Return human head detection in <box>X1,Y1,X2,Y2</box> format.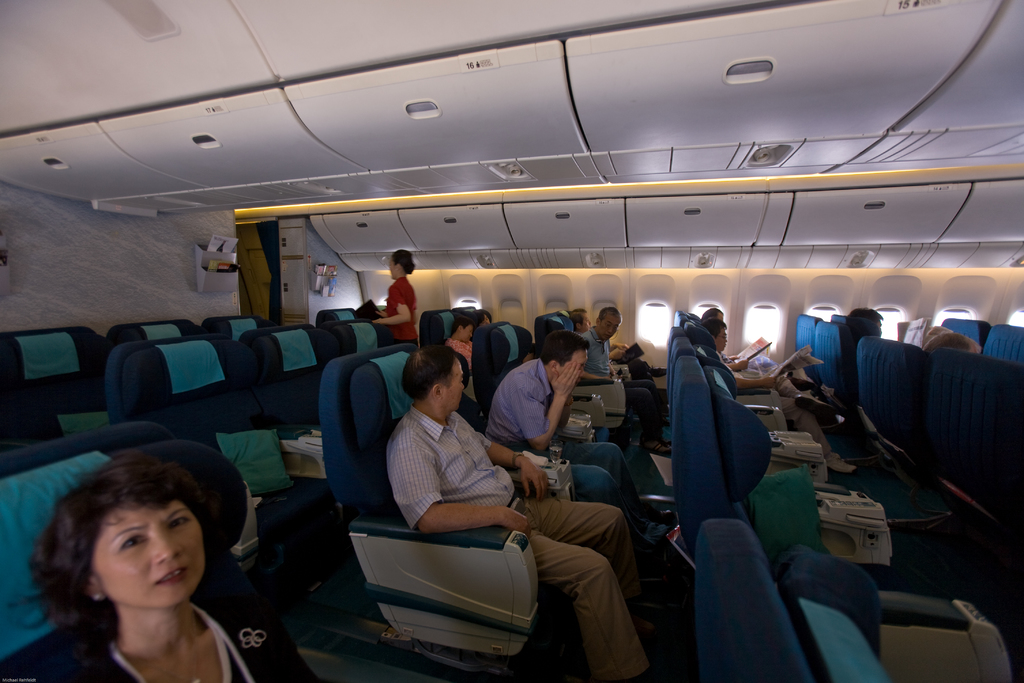
<box>571,309,591,331</box>.
